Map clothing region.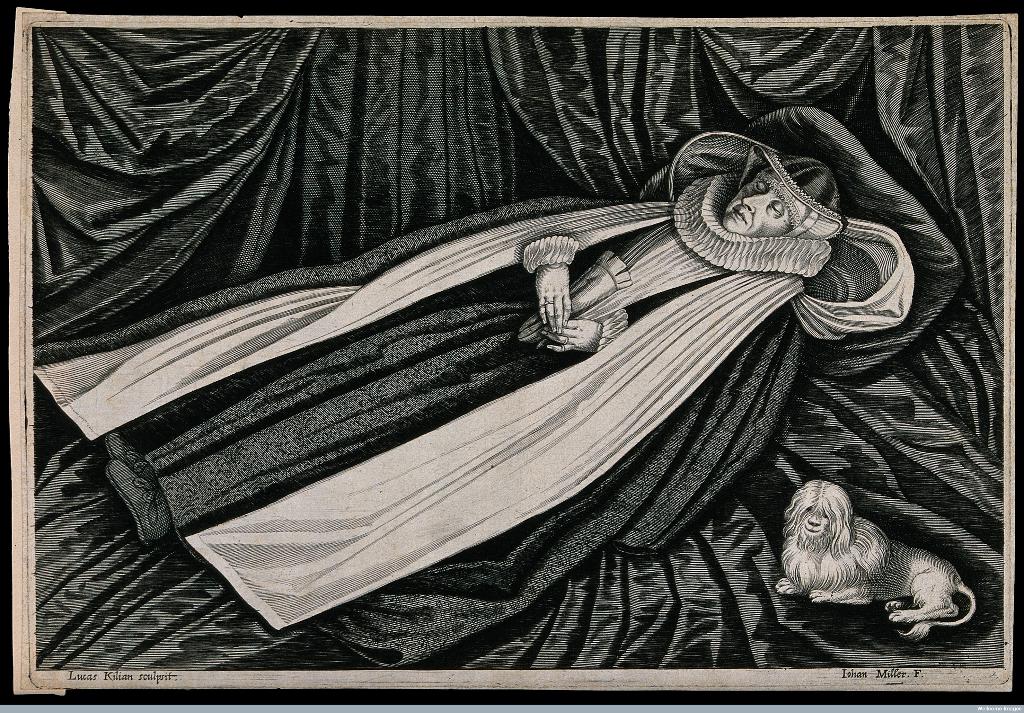
Mapped to BBox(33, 174, 806, 671).
